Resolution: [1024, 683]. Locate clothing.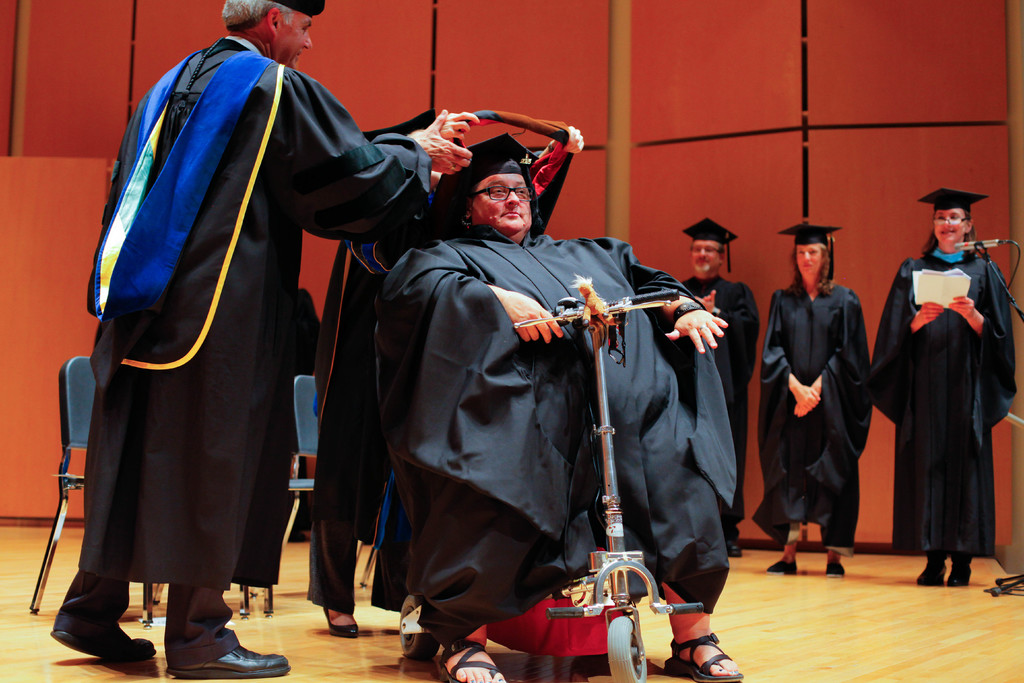
x1=682 y1=273 x2=766 y2=516.
